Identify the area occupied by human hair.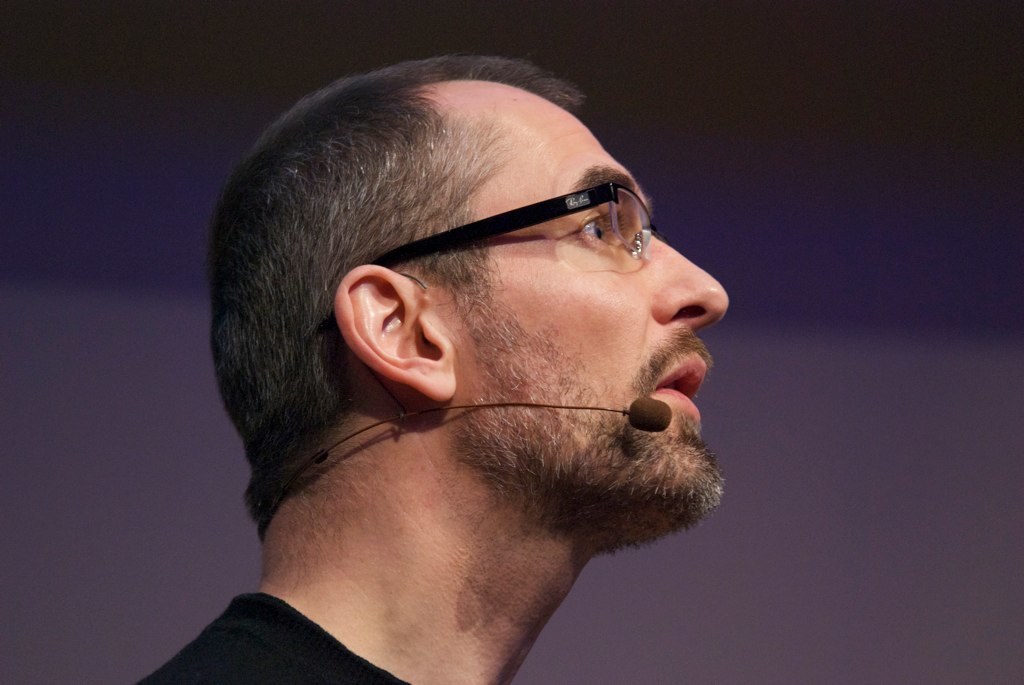
Area: Rect(233, 75, 624, 495).
